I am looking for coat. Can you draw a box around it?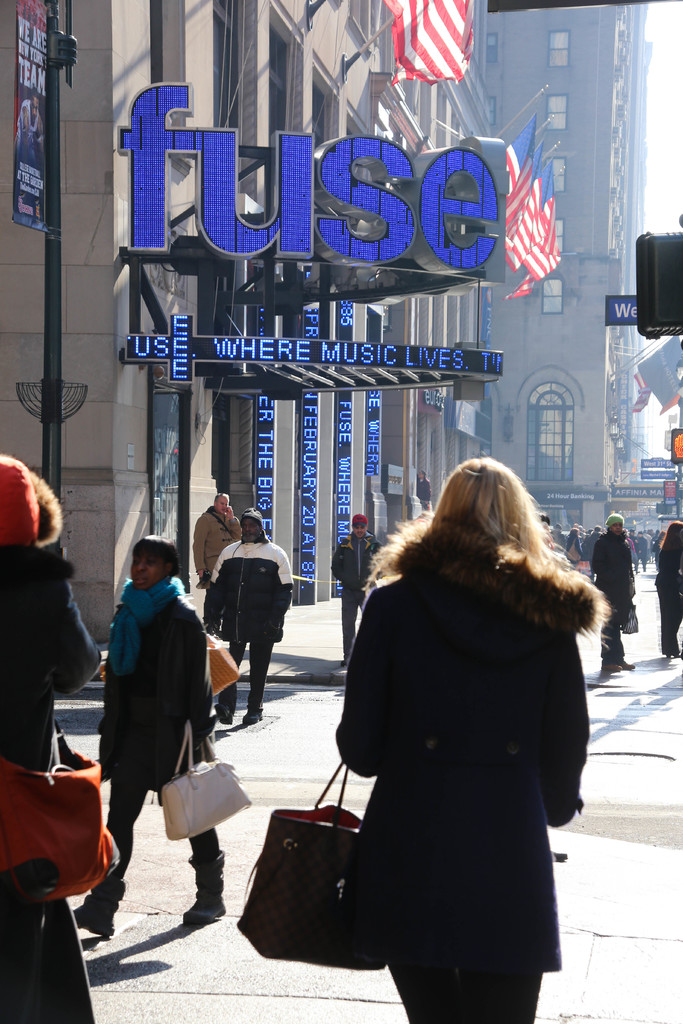
Sure, the bounding box is (left=192, top=506, right=241, bottom=580).
